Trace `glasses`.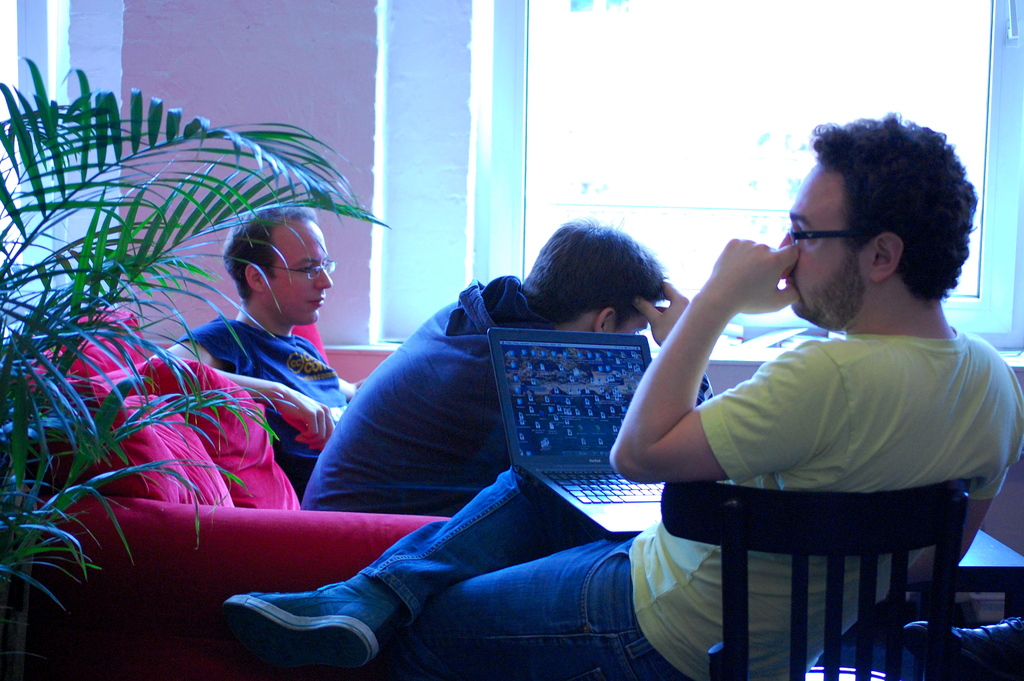
Traced to crop(782, 220, 860, 245).
